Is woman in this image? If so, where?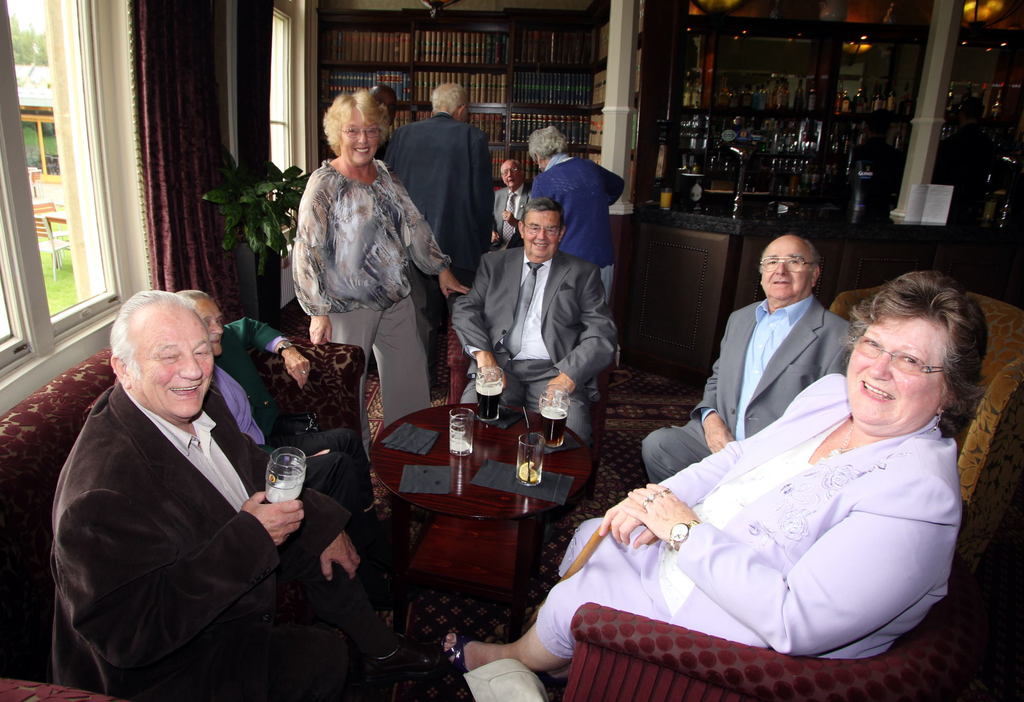
Yes, at [x1=438, y1=263, x2=990, y2=689].
